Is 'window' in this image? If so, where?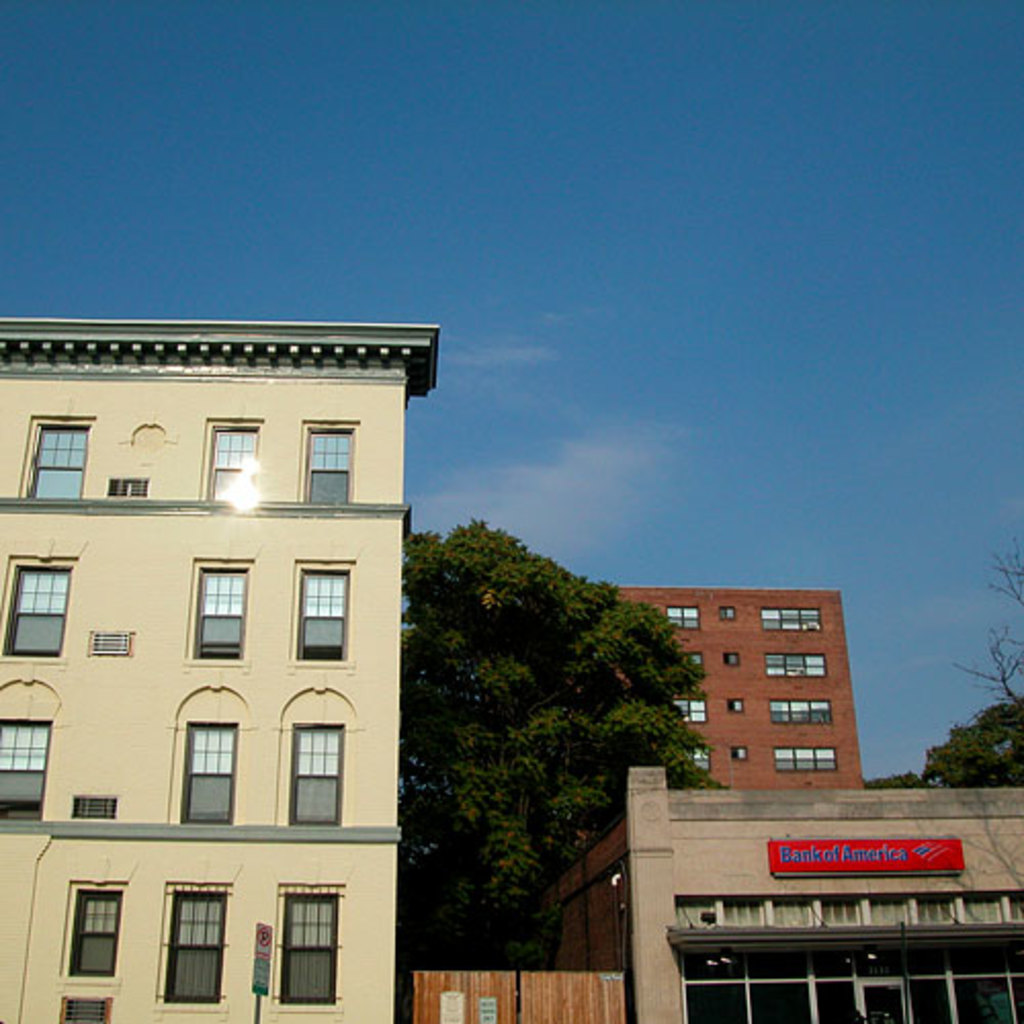
Yes, at (668, 694, 702, 723).
